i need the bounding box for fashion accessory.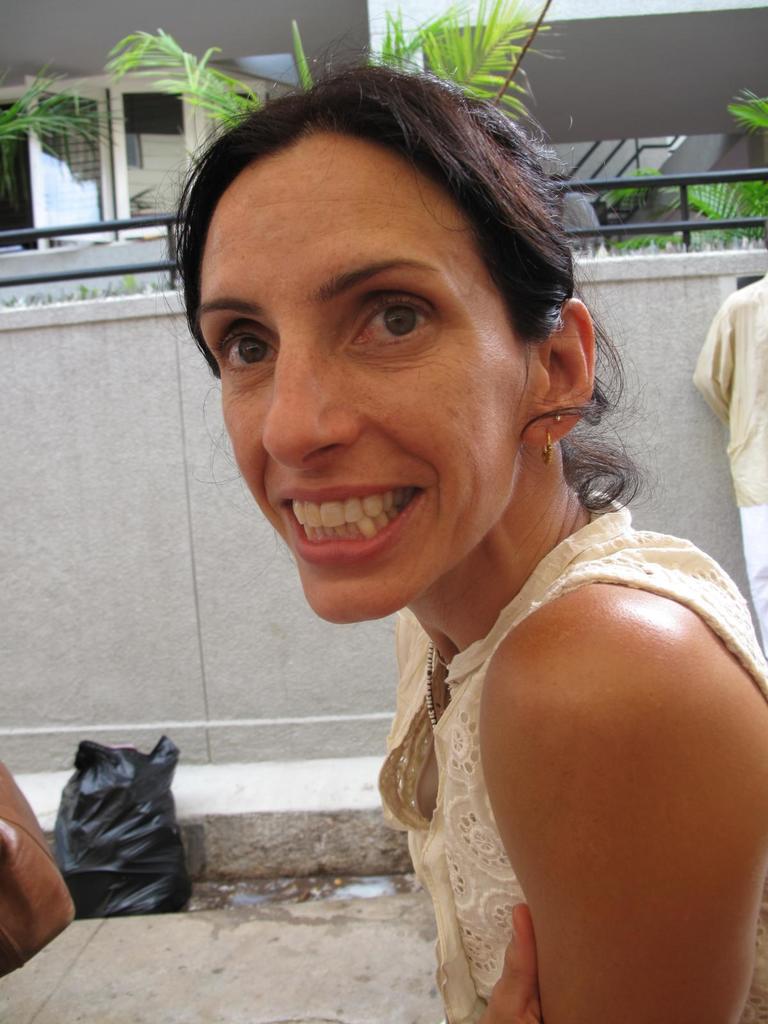
Here it is: bbox=(417, 641, 456, 729).
